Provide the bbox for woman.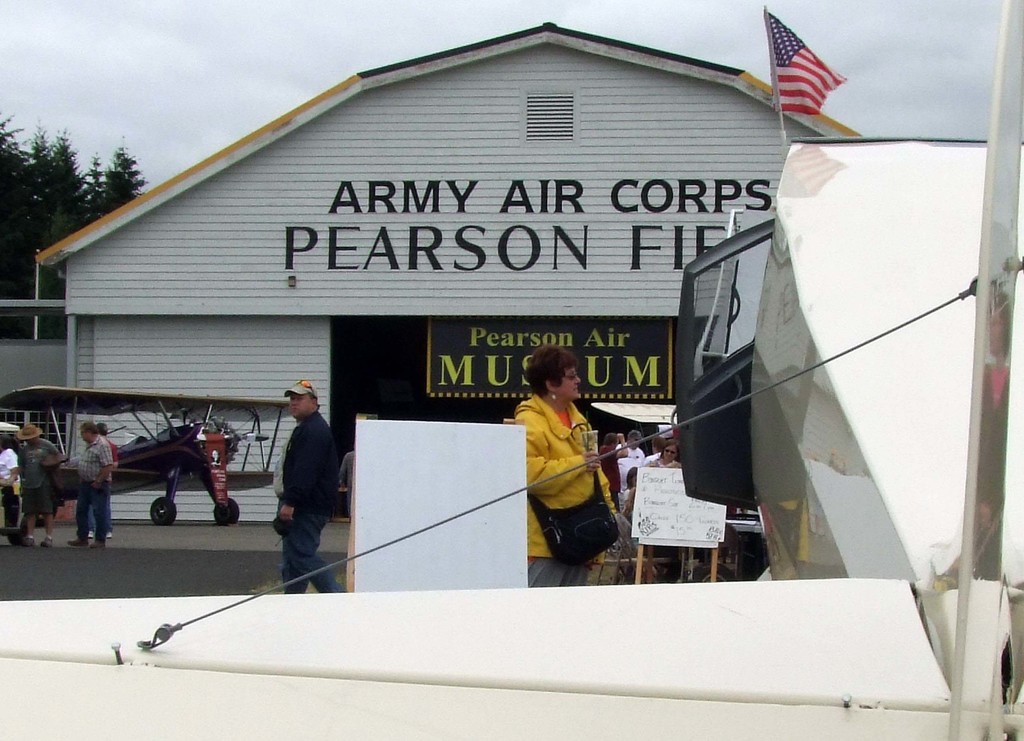
region(502, 342, 611, 585).
